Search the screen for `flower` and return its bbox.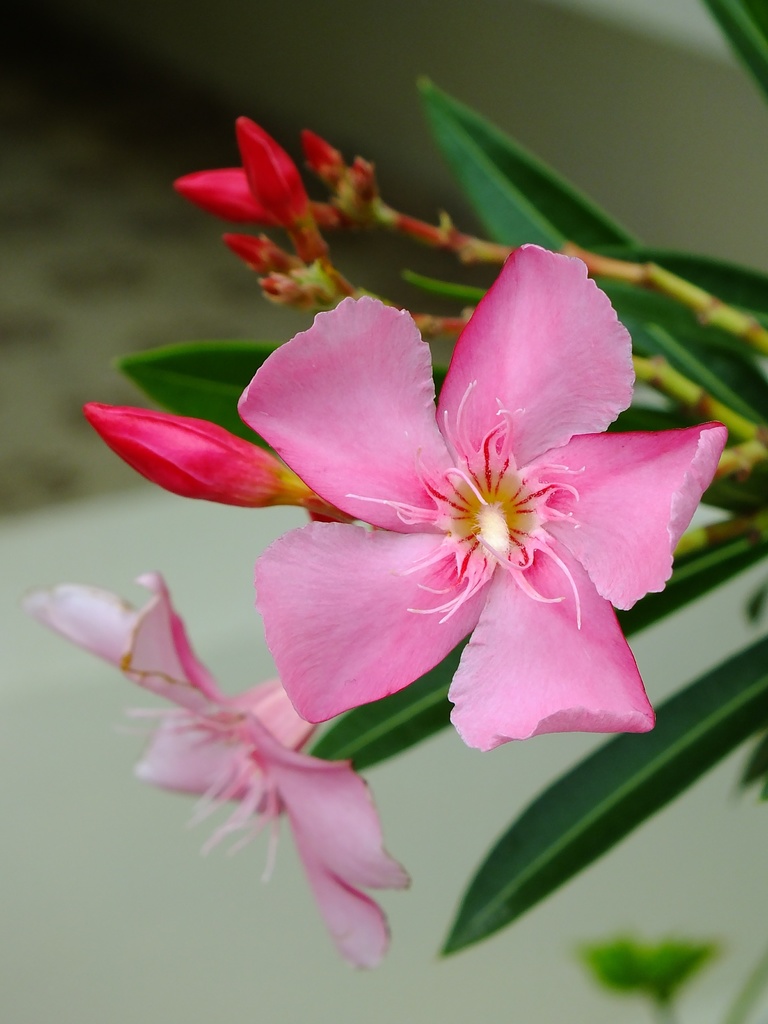
Found: [19,591,408,979].
